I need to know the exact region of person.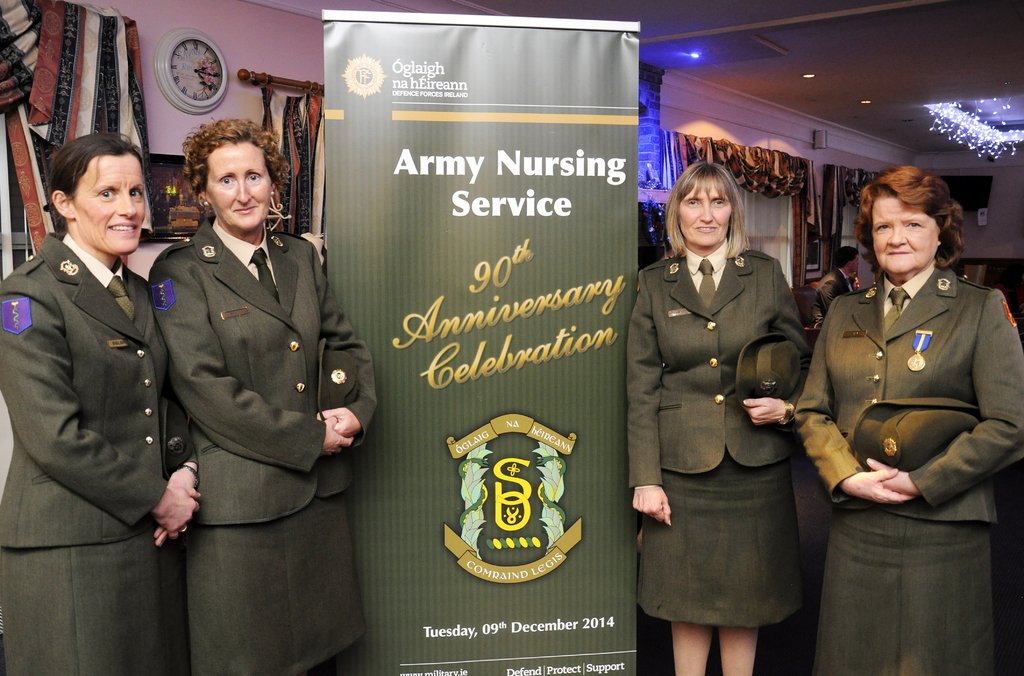
Region: bbox=[147, 119, 381, 675].
